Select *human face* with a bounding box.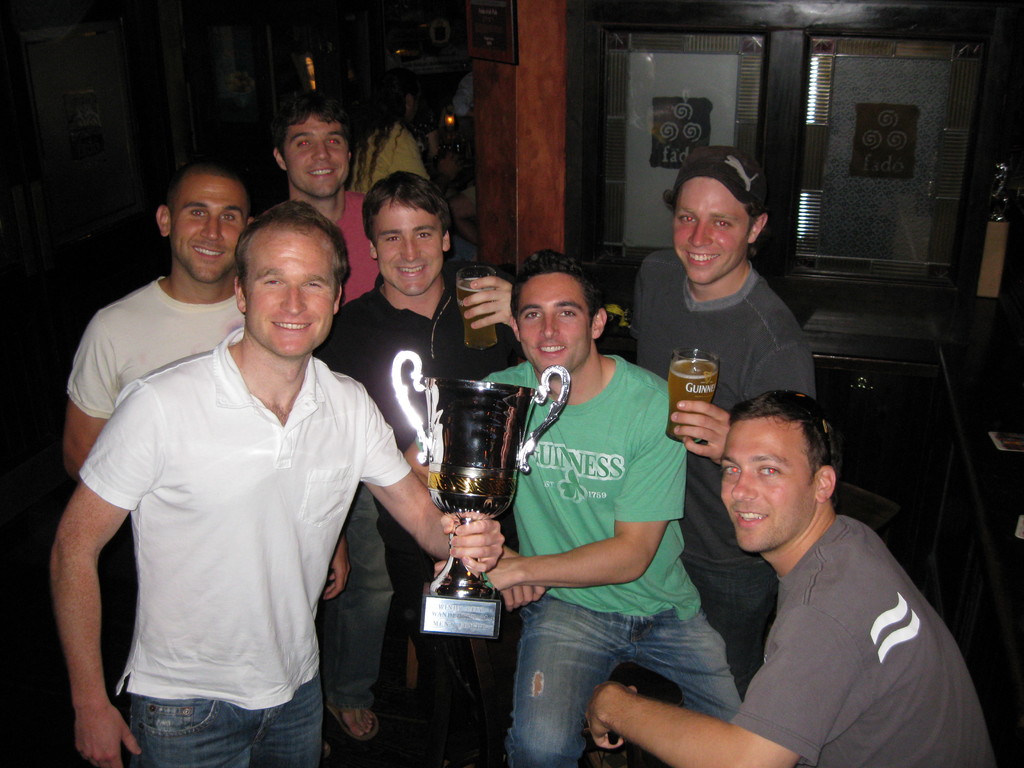
box(518, 269, 591, 378).
